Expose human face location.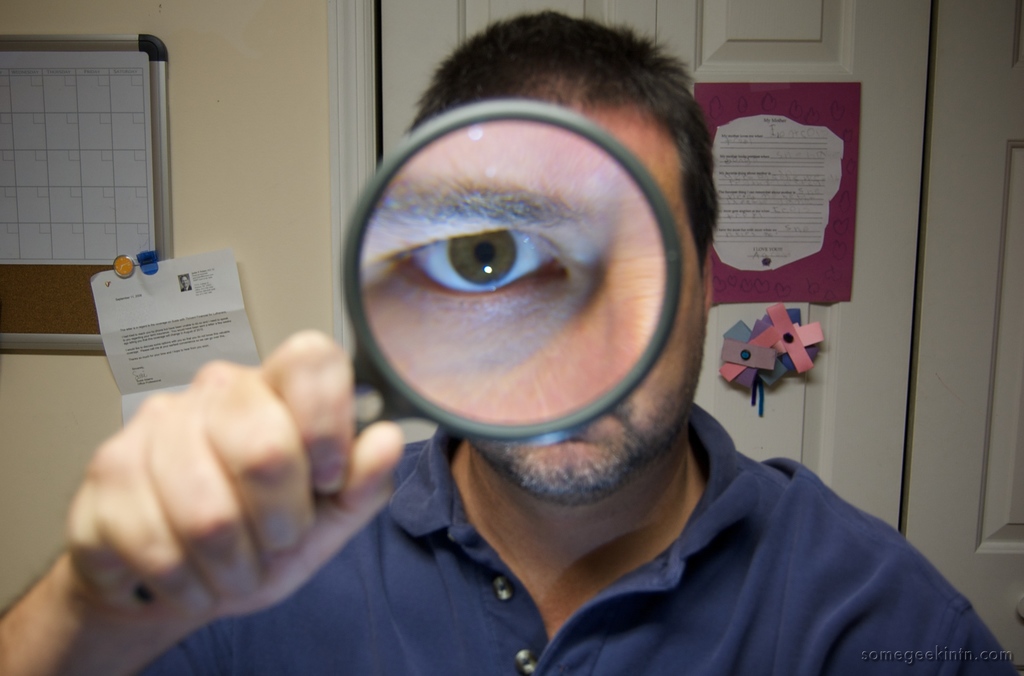
Exposed at [x1=465, y1=107, x2=705, y2=505].
